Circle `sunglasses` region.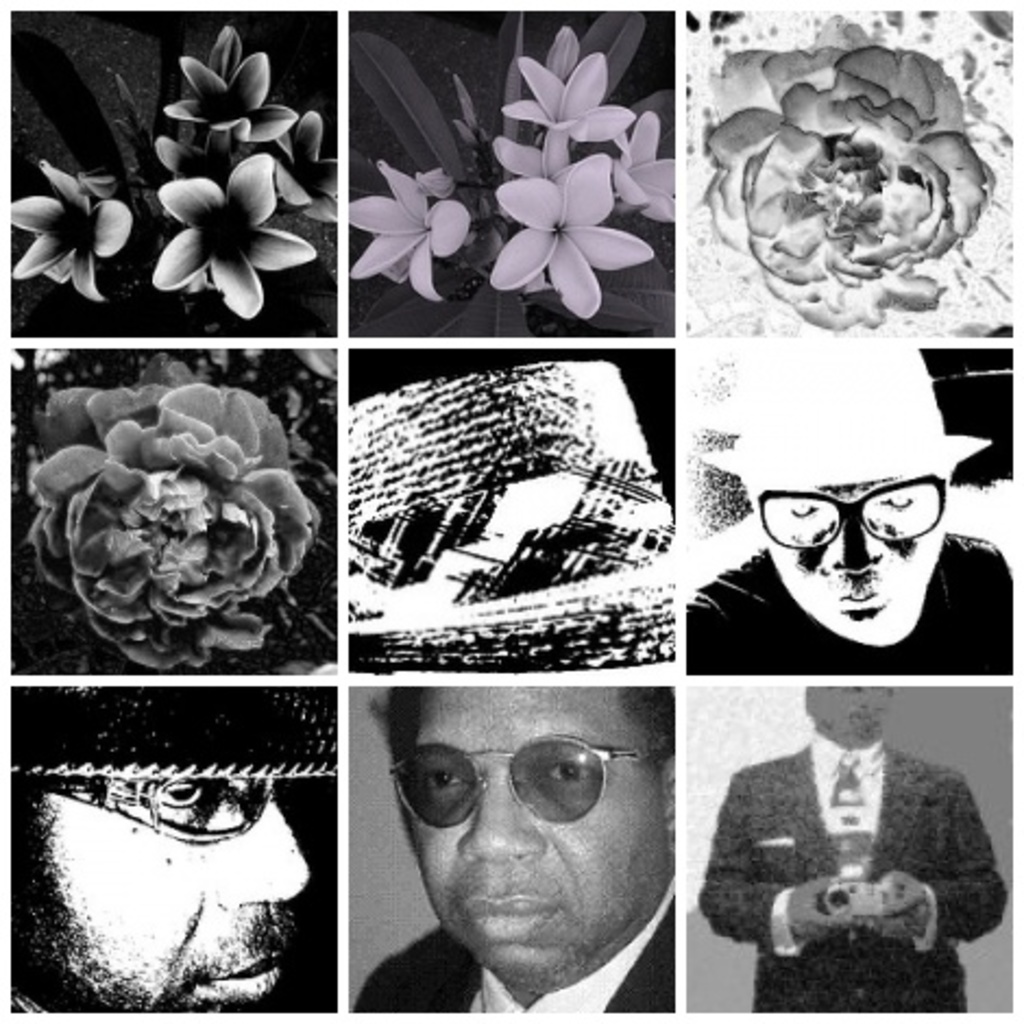
Region: <region>41, 776, 275, 839</region>.
